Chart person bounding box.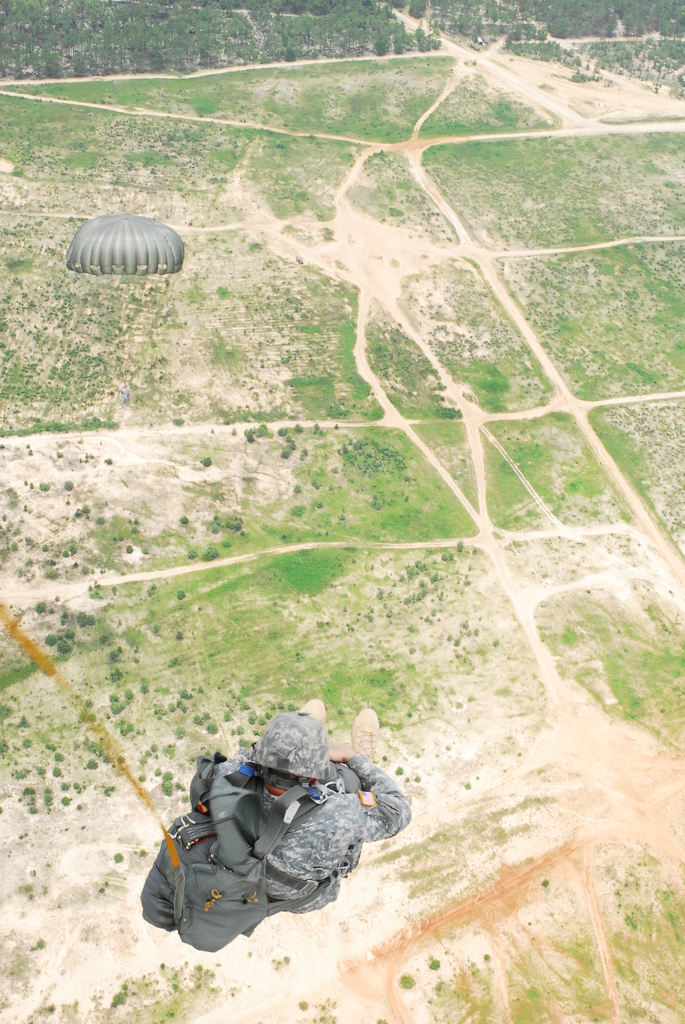
Charted: (x1=201, y1=700, x2=416, y2=909).
